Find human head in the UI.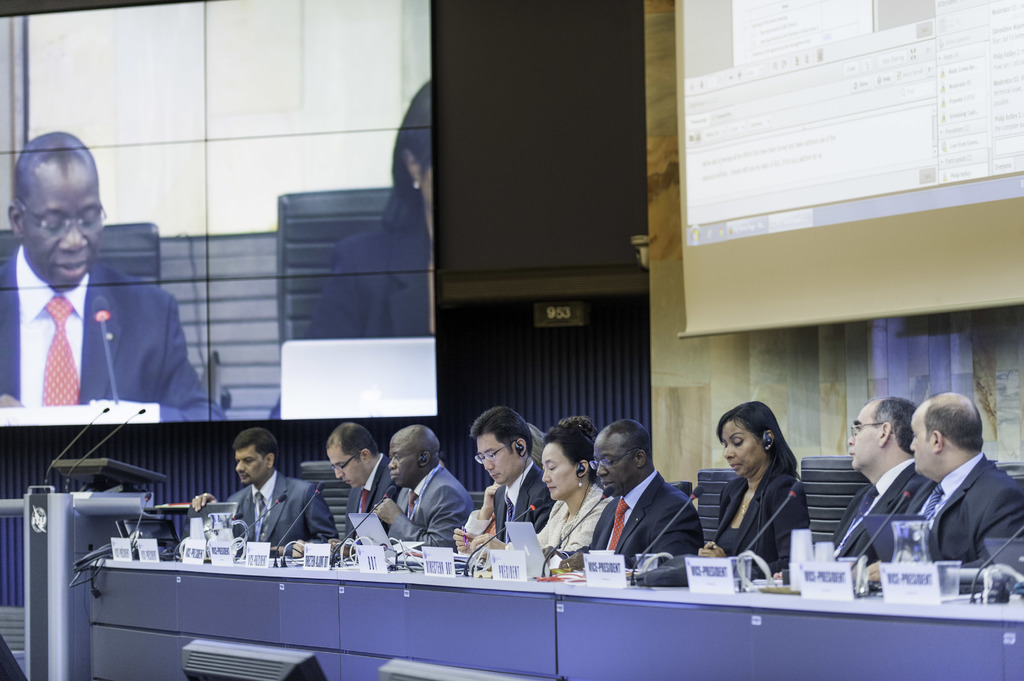
UI element at bbox=(467, 403, 534, 487).
